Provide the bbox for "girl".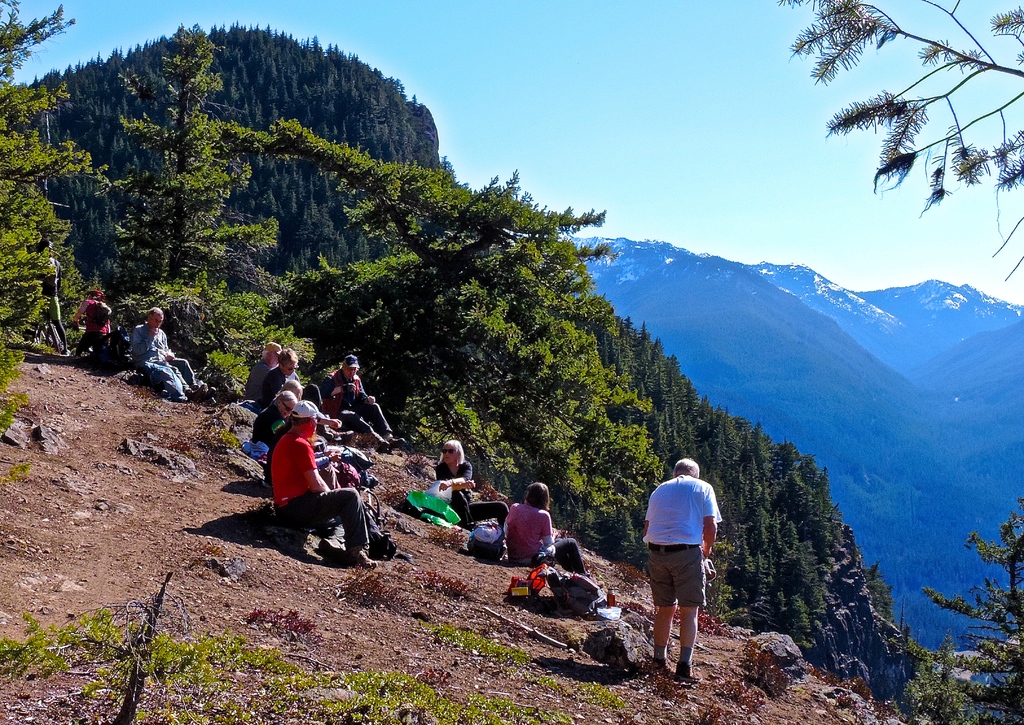
locate(501, 481, 598, 584).
